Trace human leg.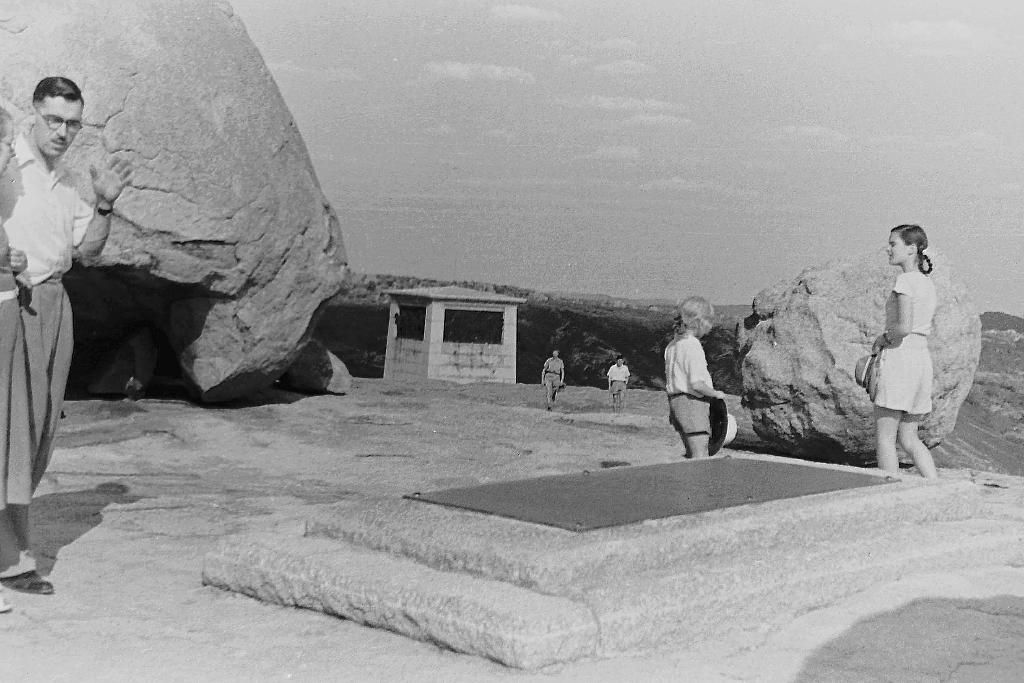
Traced to select_region(608, 380, 618, 413).
